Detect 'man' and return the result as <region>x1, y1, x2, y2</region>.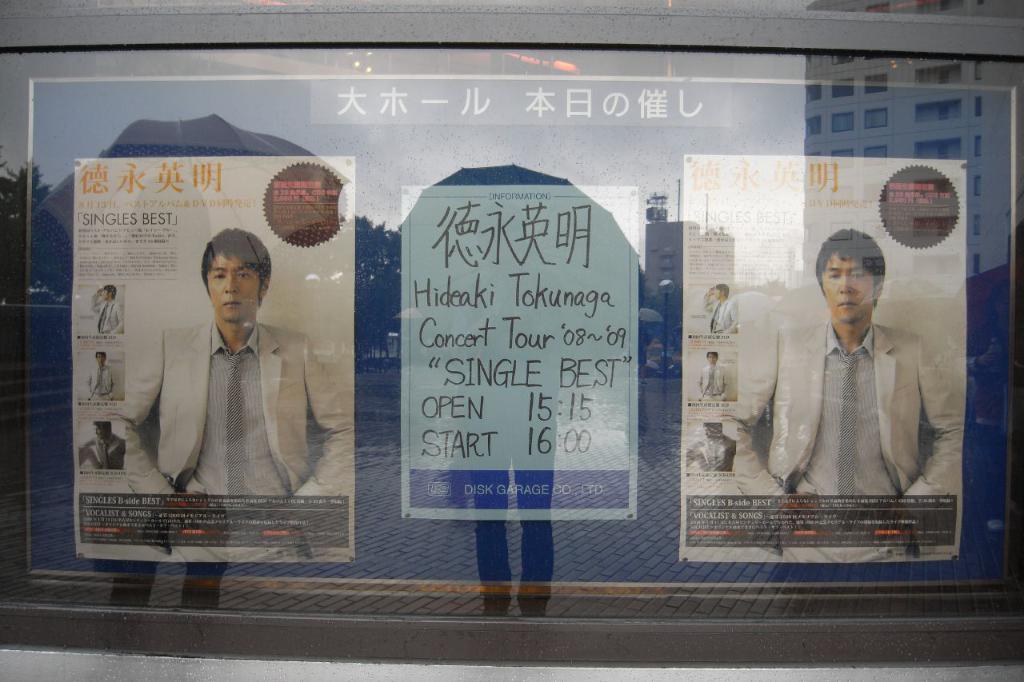
<region>750, 233, 959, 532</region>.
